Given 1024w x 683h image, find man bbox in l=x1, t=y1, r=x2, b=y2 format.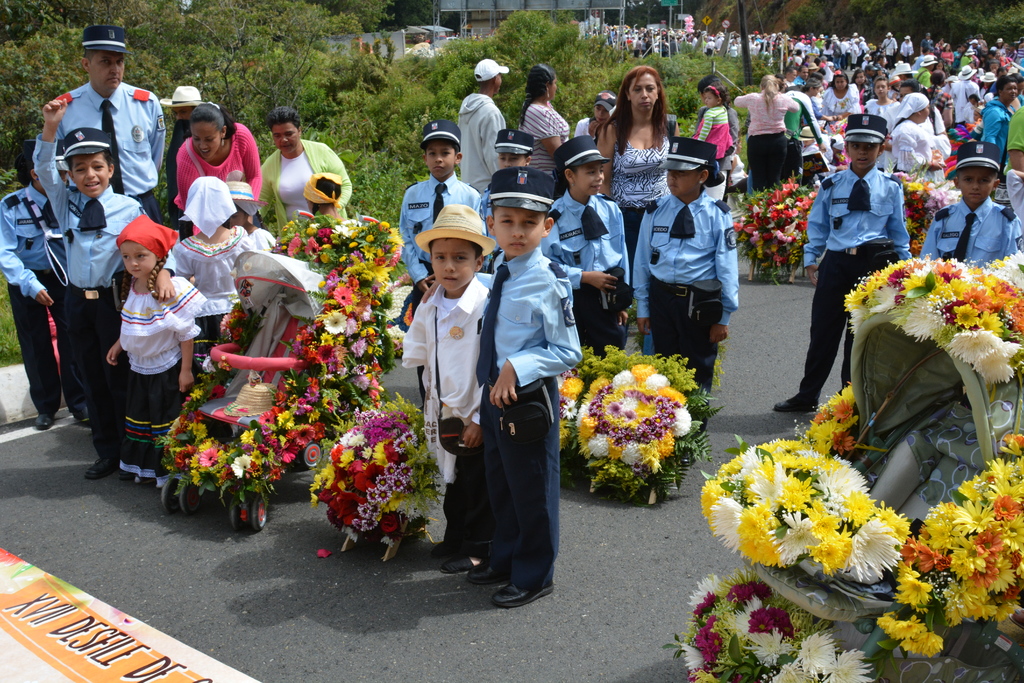
l=49, t=23, r=172, b=228.
